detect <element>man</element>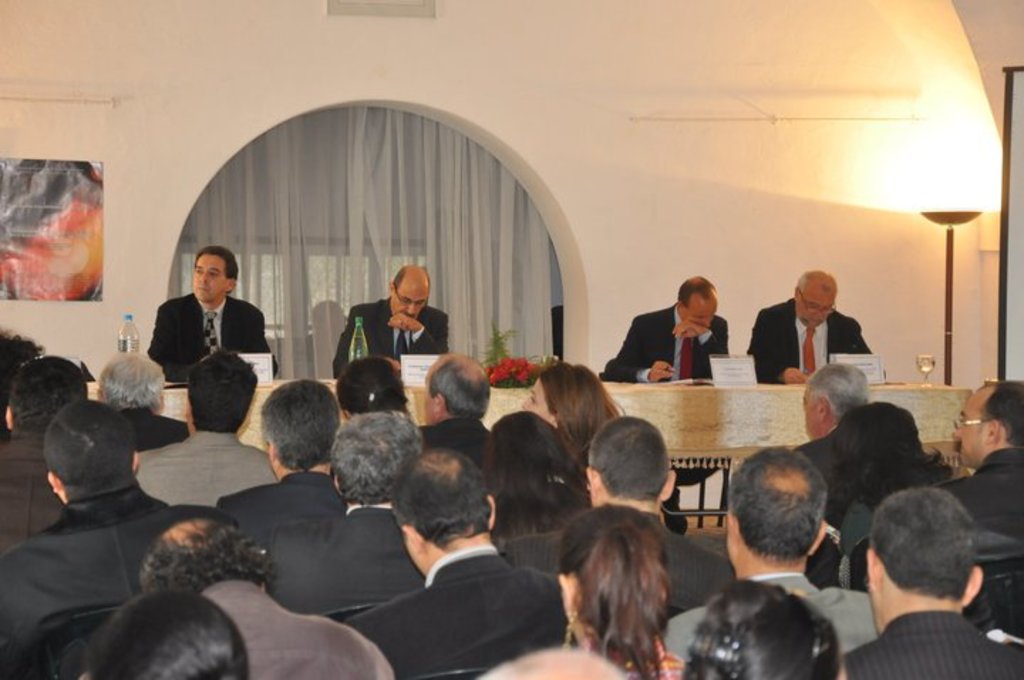
Rect(1, 351, 94, 539)
